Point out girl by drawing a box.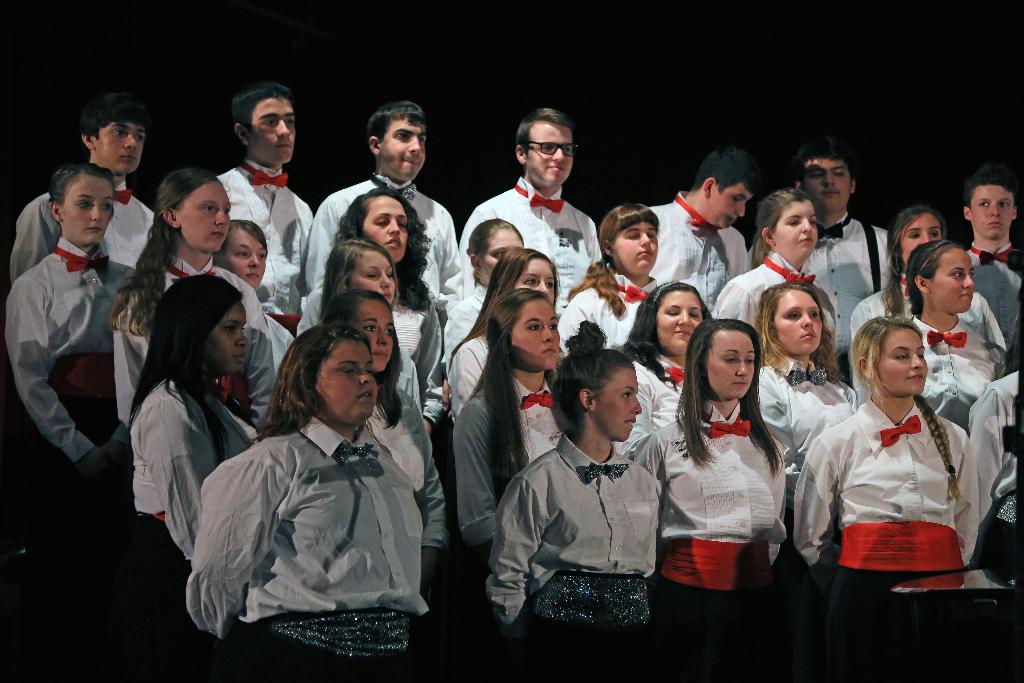
{"left": 298, "top": 227, "right": 481, "bottom": 443}.
